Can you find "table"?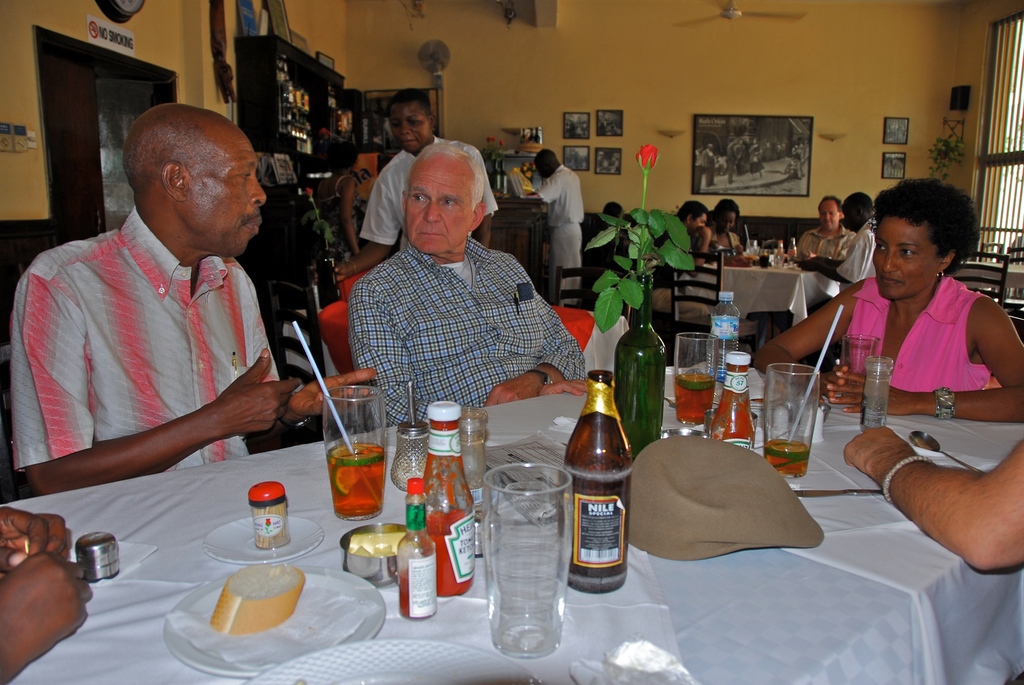
Yes, bounding box: {"left": 681, "top": 263, "right": 841, "bottom": 342}.
